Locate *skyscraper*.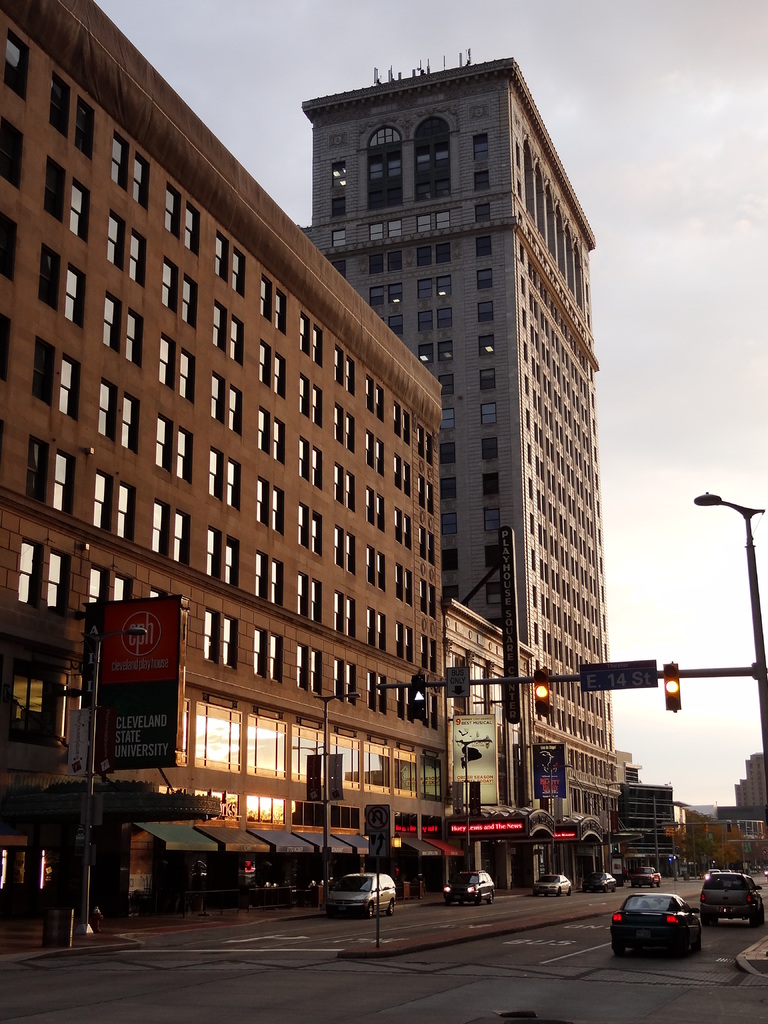
Bounding box: pyautogui.locateOnScreen(276, 59, 633, 860).
